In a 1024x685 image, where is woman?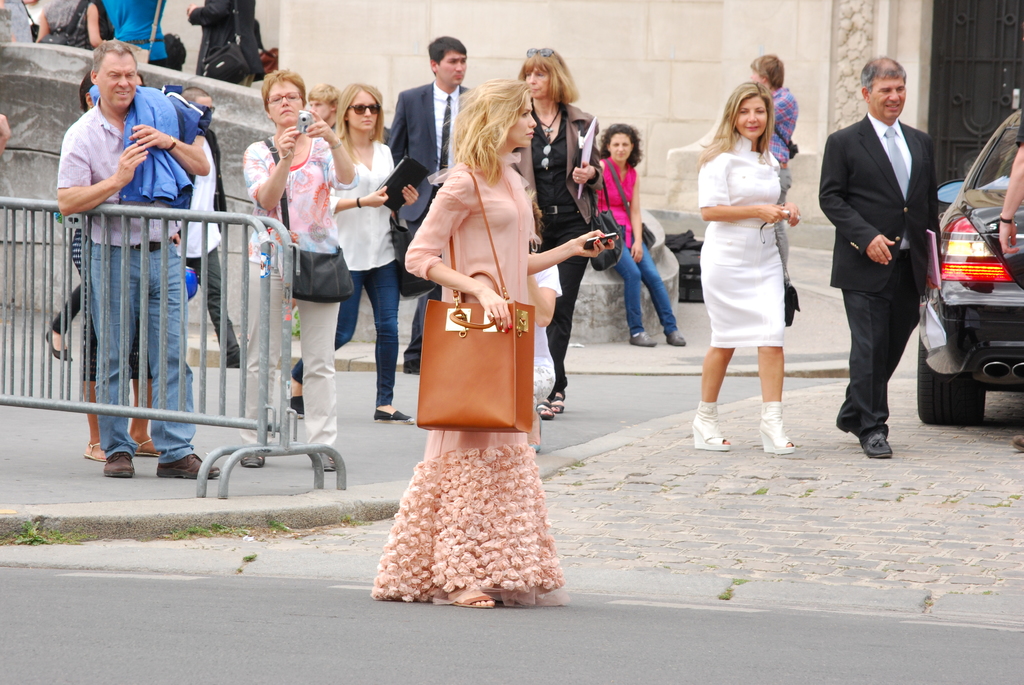
bbox(392, 52, 578, 603).
